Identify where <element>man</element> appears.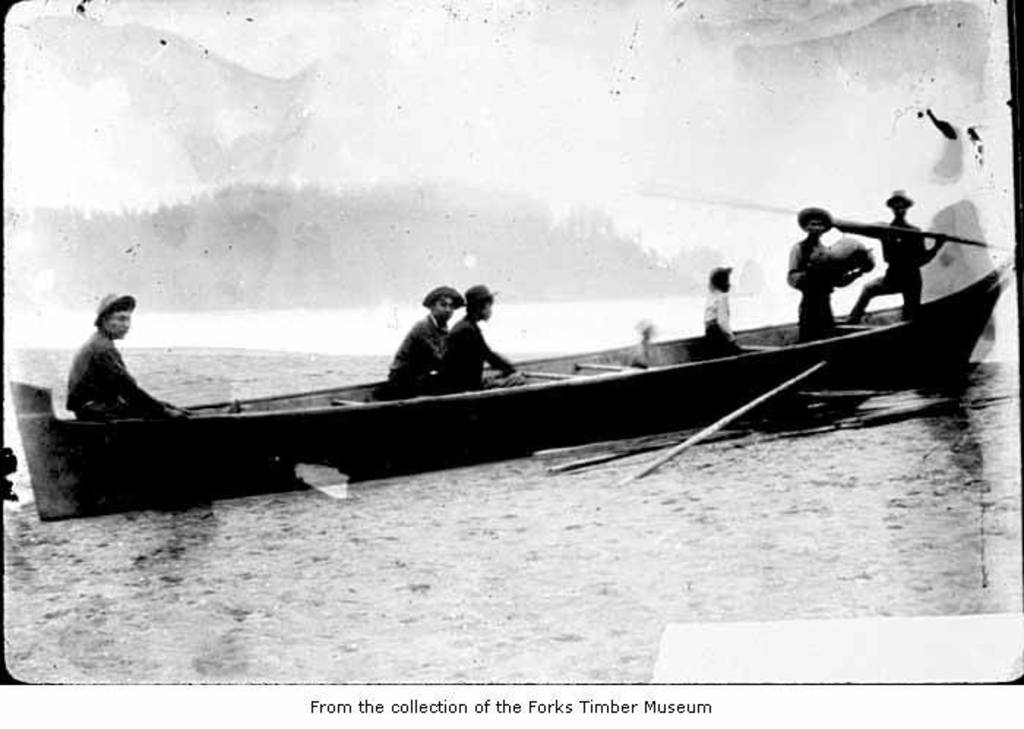
Appears at [784, 202, 865, 350].
